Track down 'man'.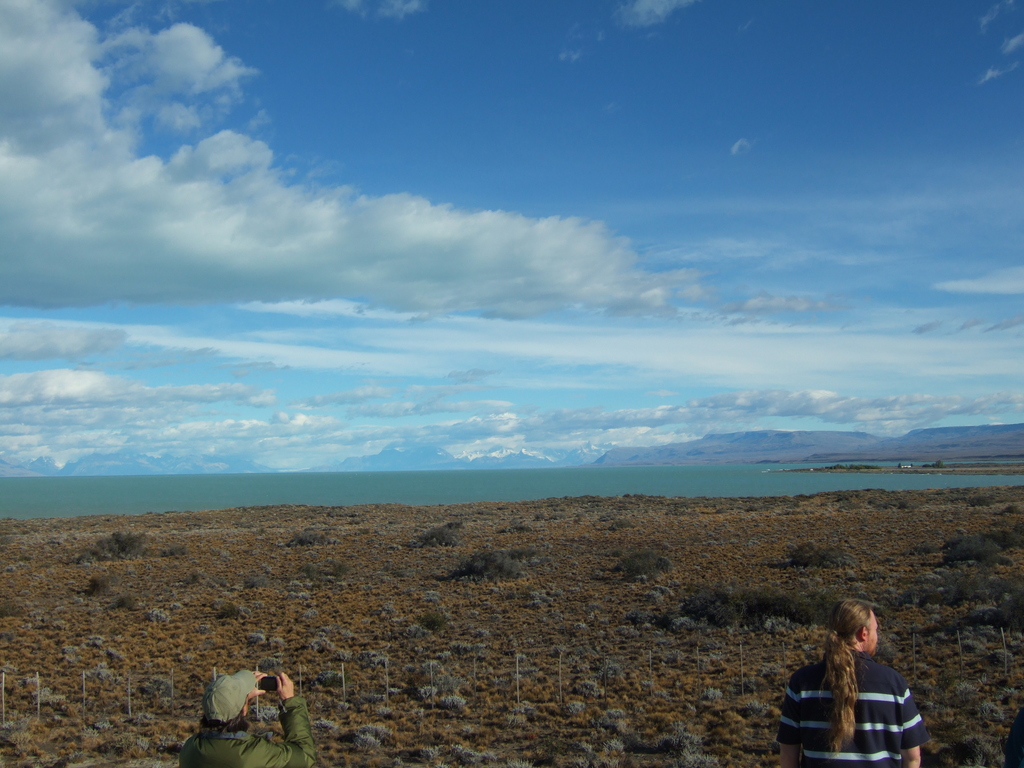
Tracked to x1=779, y1=598, x2=928, y2=767.
